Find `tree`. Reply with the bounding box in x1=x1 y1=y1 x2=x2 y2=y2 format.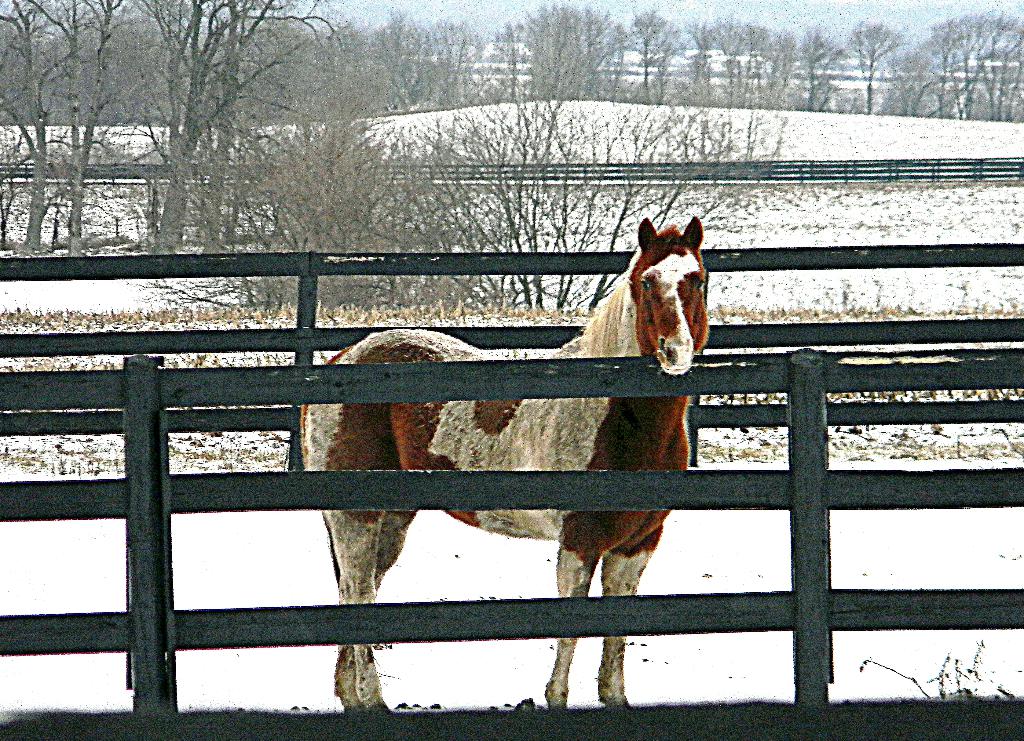
x1=685 y1=21 x2=714 y2=101.
